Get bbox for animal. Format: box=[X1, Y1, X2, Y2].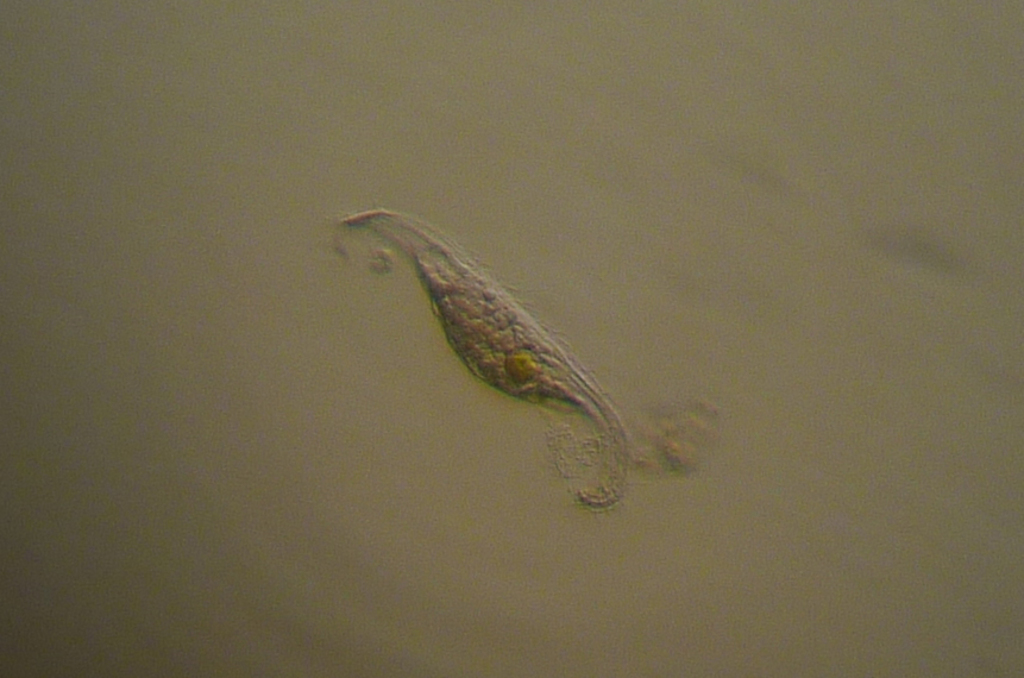
box=[334, 208, 630, 513].
